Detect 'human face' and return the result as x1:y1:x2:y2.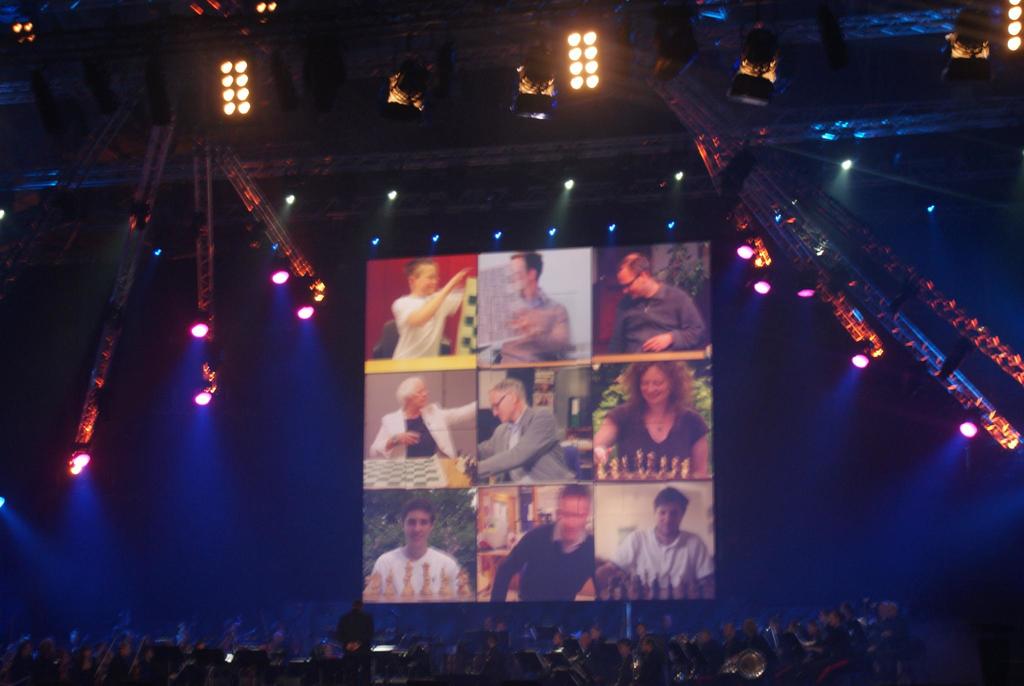
82:647:90:662.
